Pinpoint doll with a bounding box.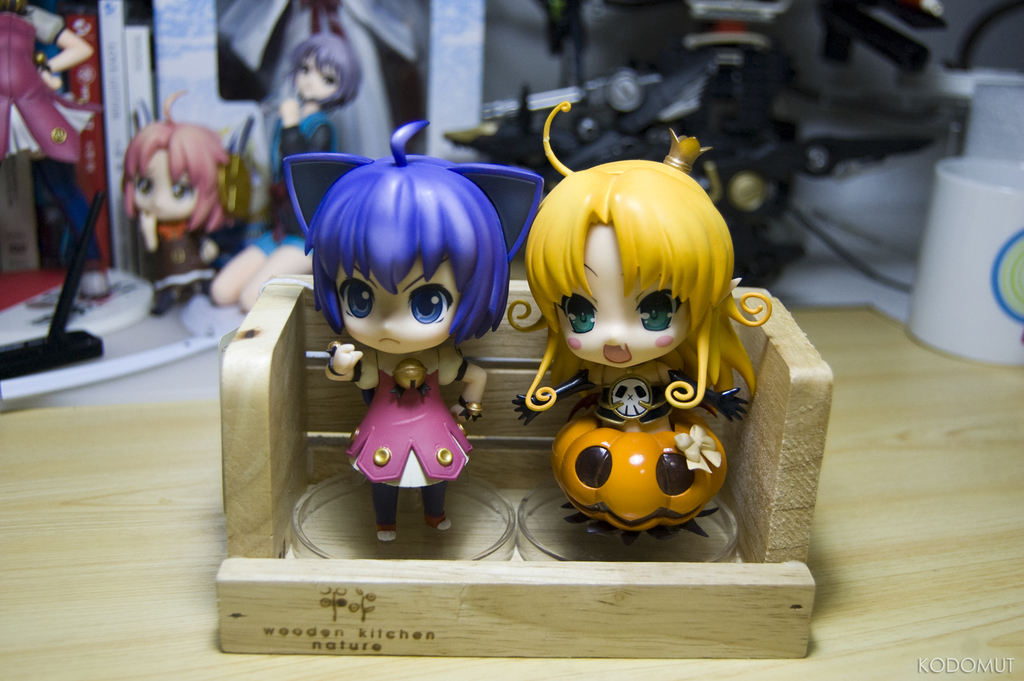
128/112/244/309.
